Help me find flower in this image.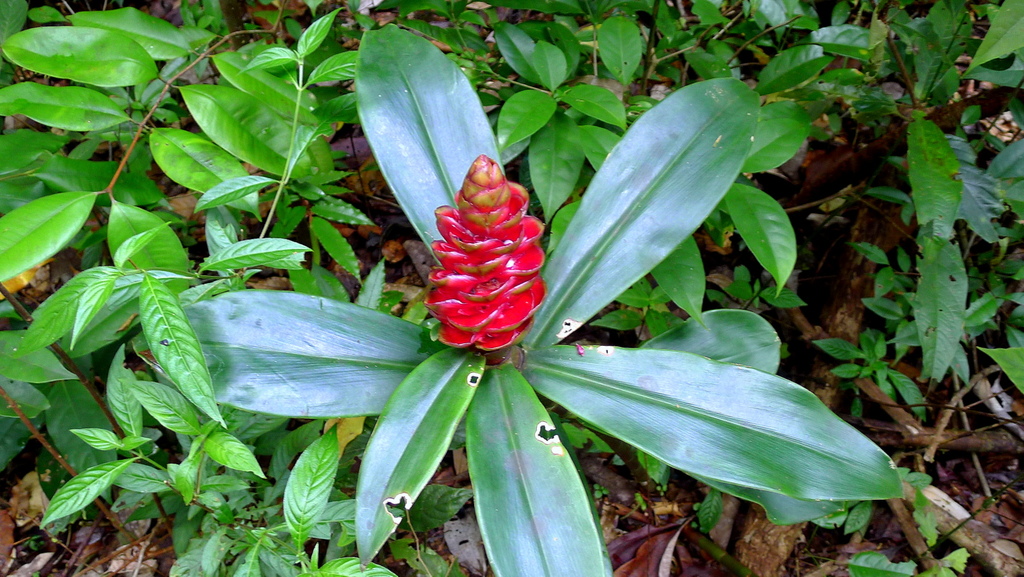
Found it: 408/151/556/338.
